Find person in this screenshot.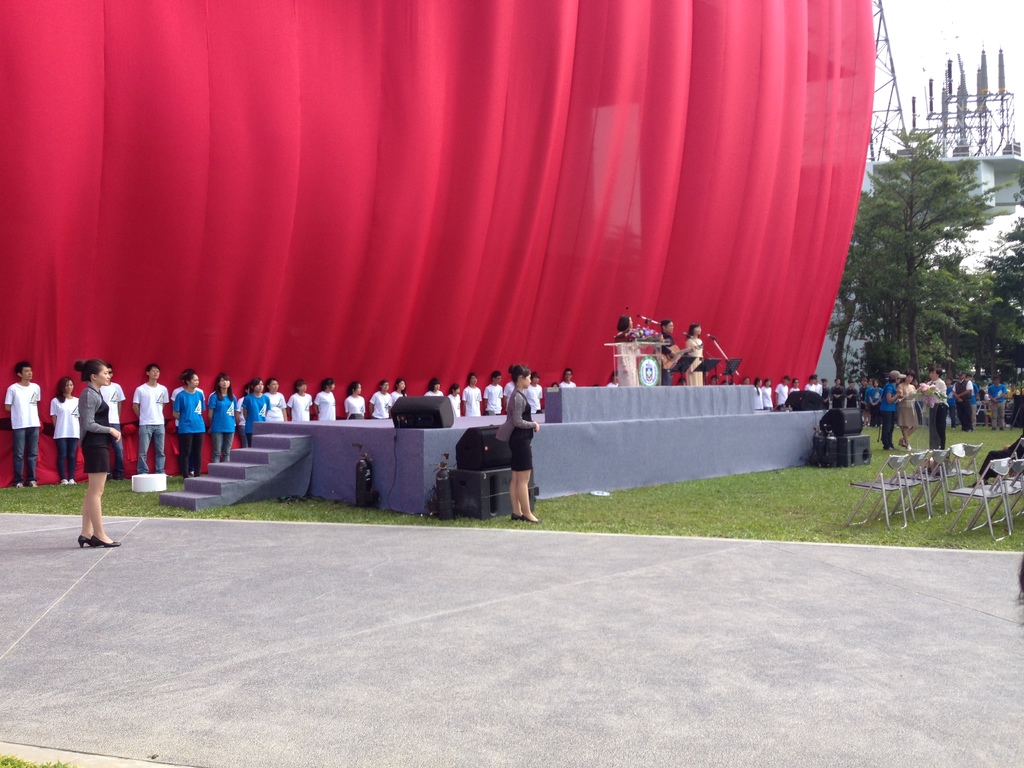
The bounding box for person is bbox(1007, 383, 1021, 399).
